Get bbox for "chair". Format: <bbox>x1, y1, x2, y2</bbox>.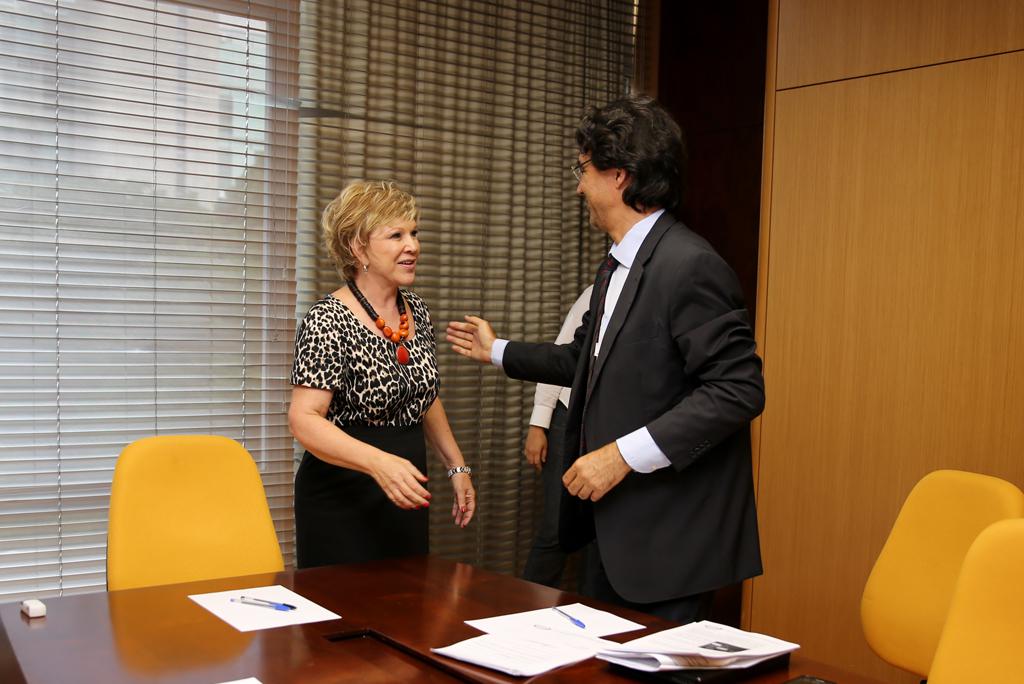
<bbox>930, 514, 1023, 682</bbox>.
